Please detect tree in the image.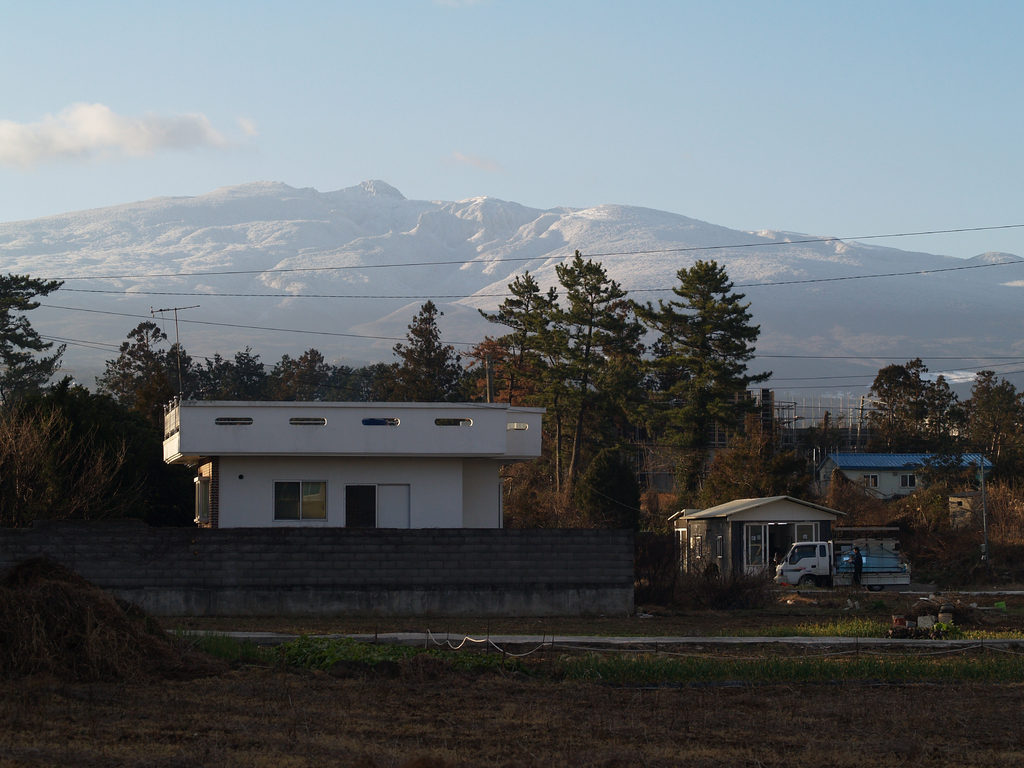
left=232, top=342, right=269, bottom=407.
